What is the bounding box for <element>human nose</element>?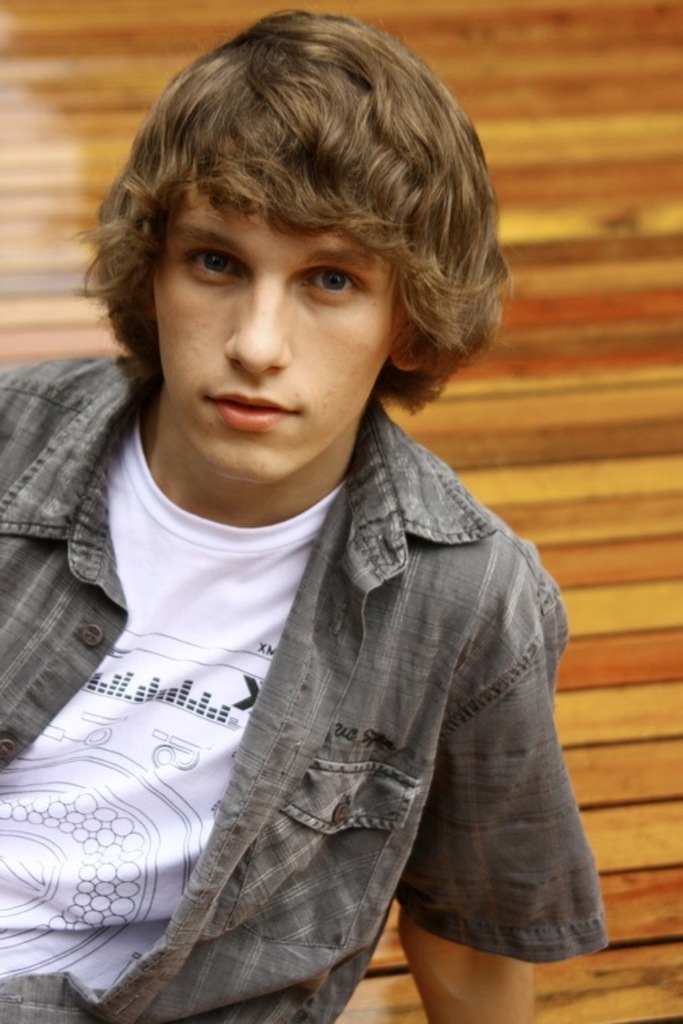
[left=219, top=273, right=296, bottom=375].
